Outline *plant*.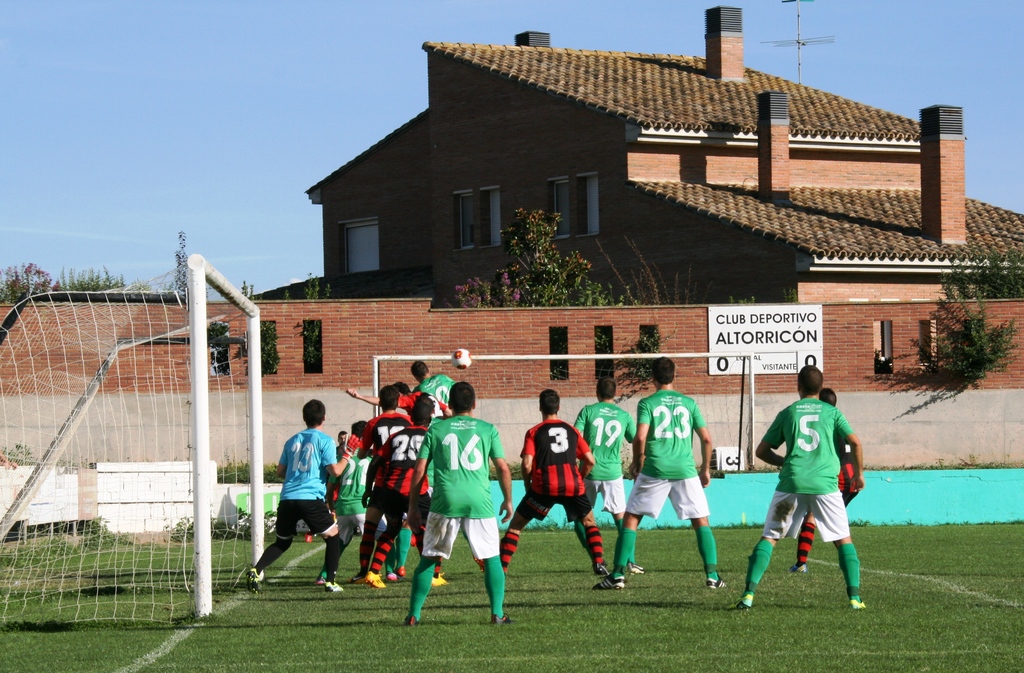
Outline: rect(609, 222, 735, 304).
